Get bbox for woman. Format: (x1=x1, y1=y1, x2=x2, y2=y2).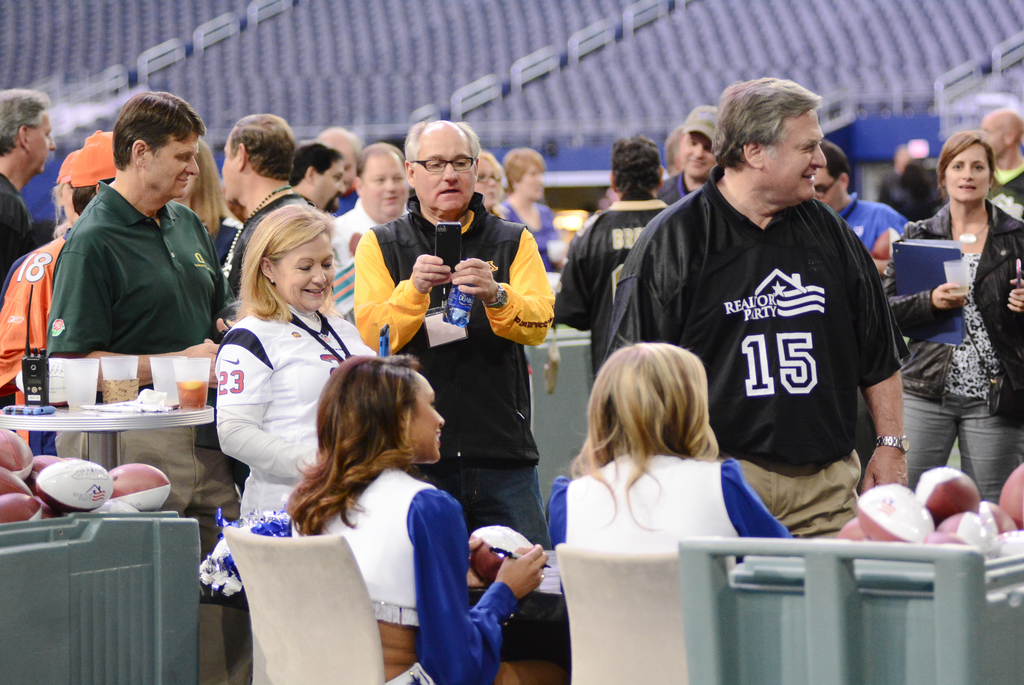
(x1=199, y1=354, x2=564, y2=684).
